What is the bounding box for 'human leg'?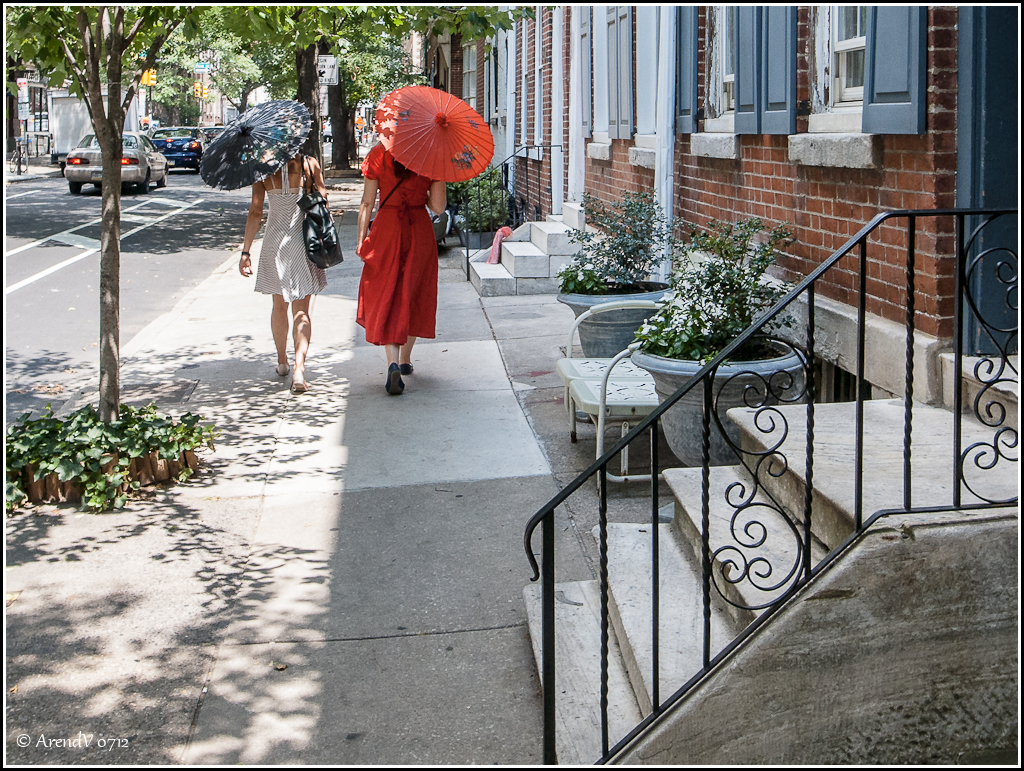
{"left": 384, "top": 348, "right": 409, "bottom": 398}.
